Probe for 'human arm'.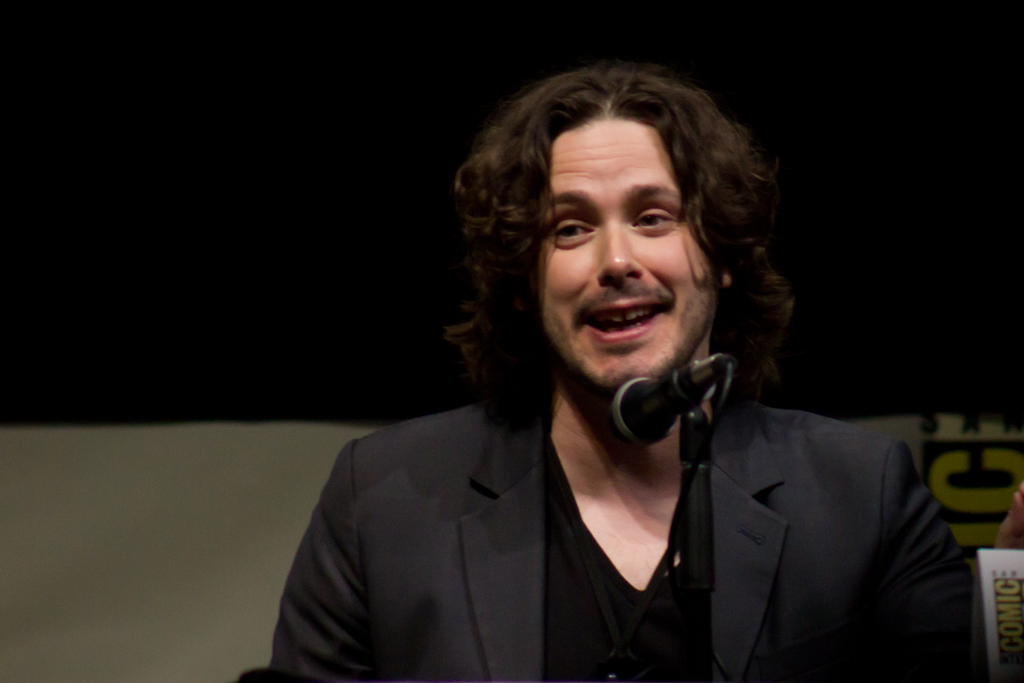
Probe result: l=282, t=453, r=387, b=675.
